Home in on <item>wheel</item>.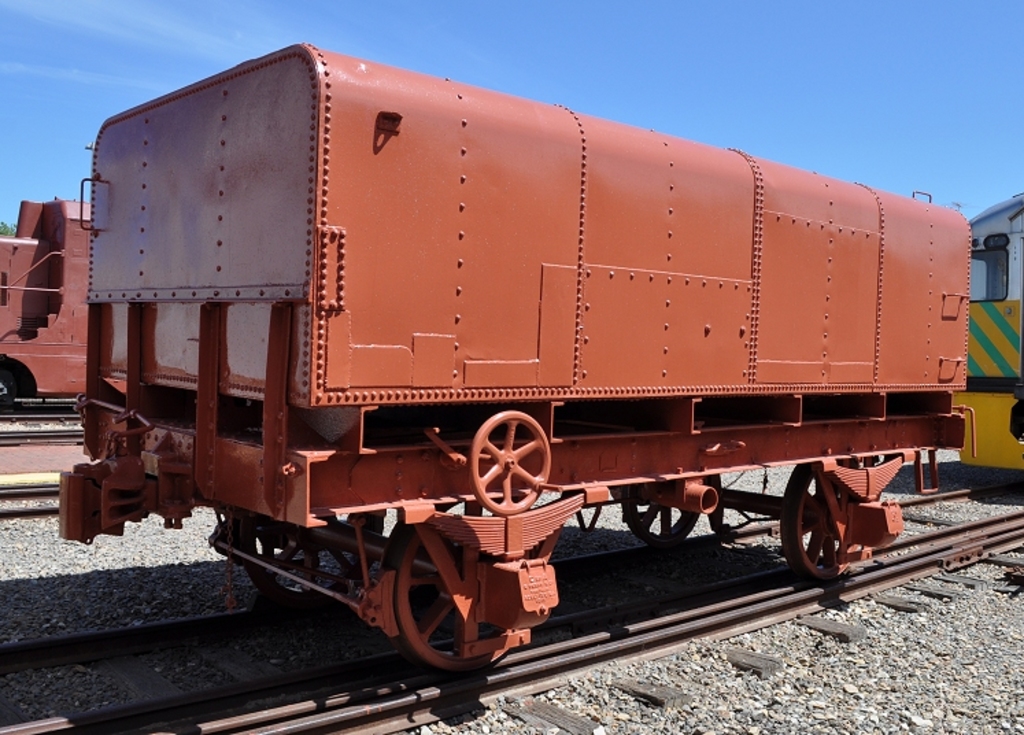
Homed in at locate(387, 529, 507, 672).
